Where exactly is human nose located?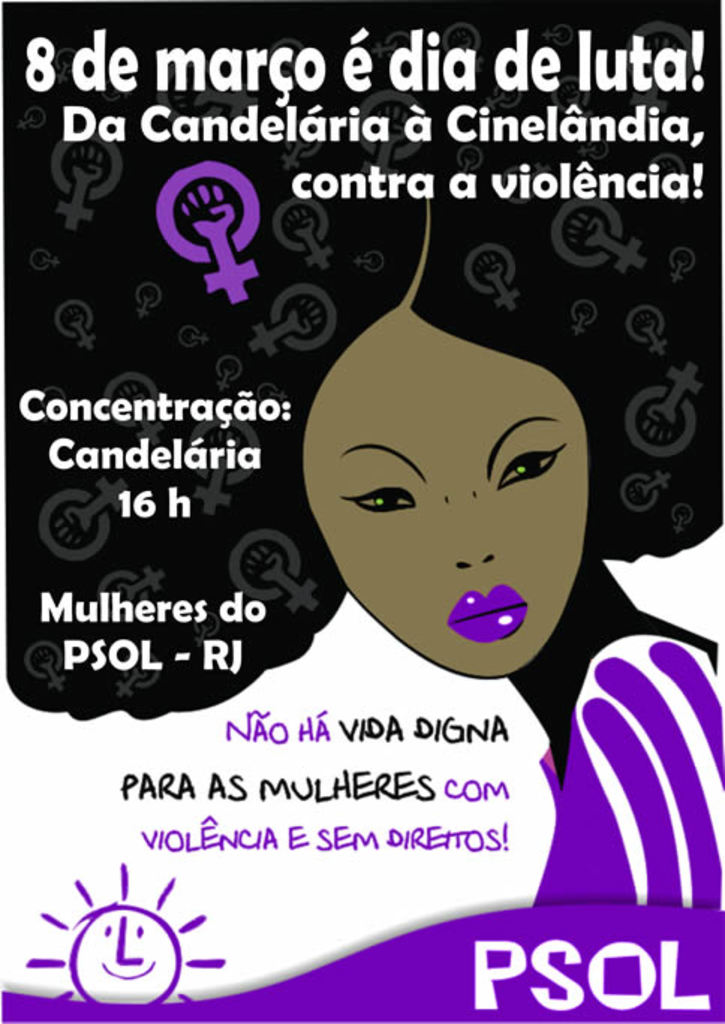
Its bounding box is (left=452, top=493, right=494, bottom=567).
